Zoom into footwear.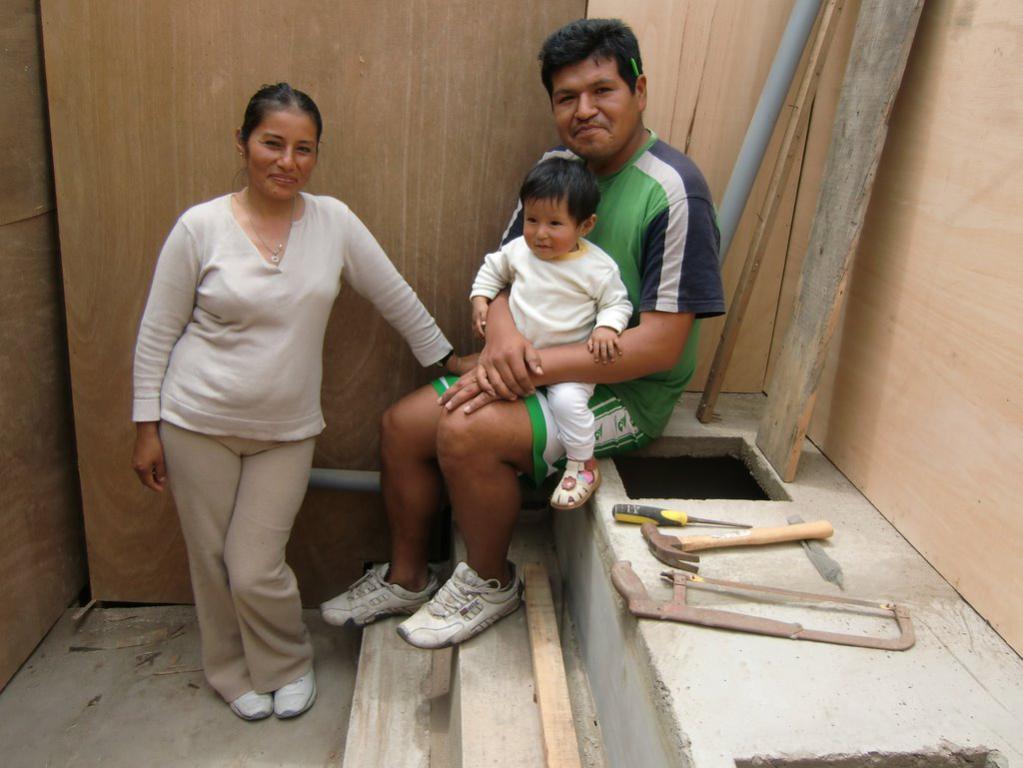
Zoom target: <bbox>348, 554, 522, 677</bbox>.
